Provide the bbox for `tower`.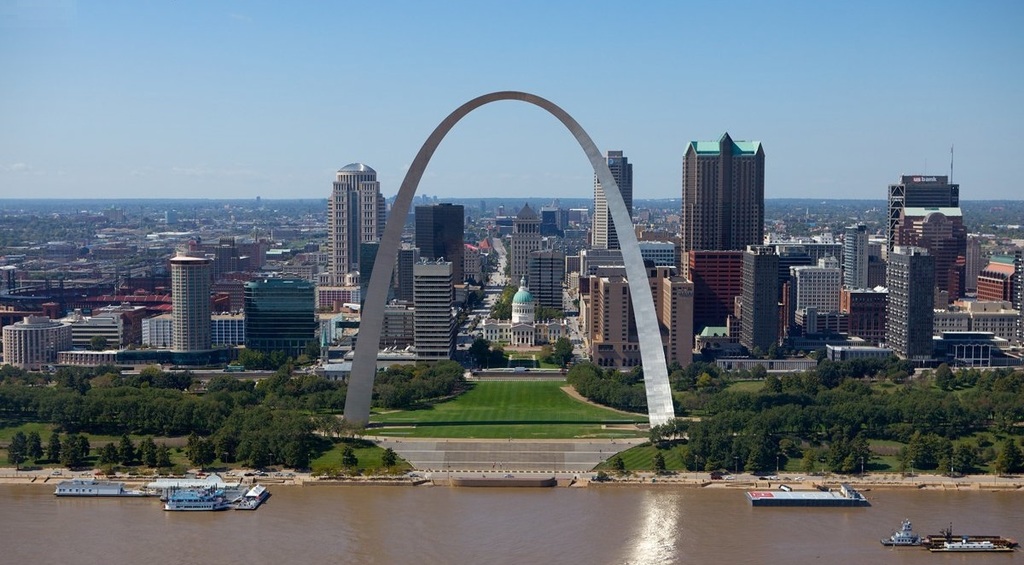
331/164/386/280.
